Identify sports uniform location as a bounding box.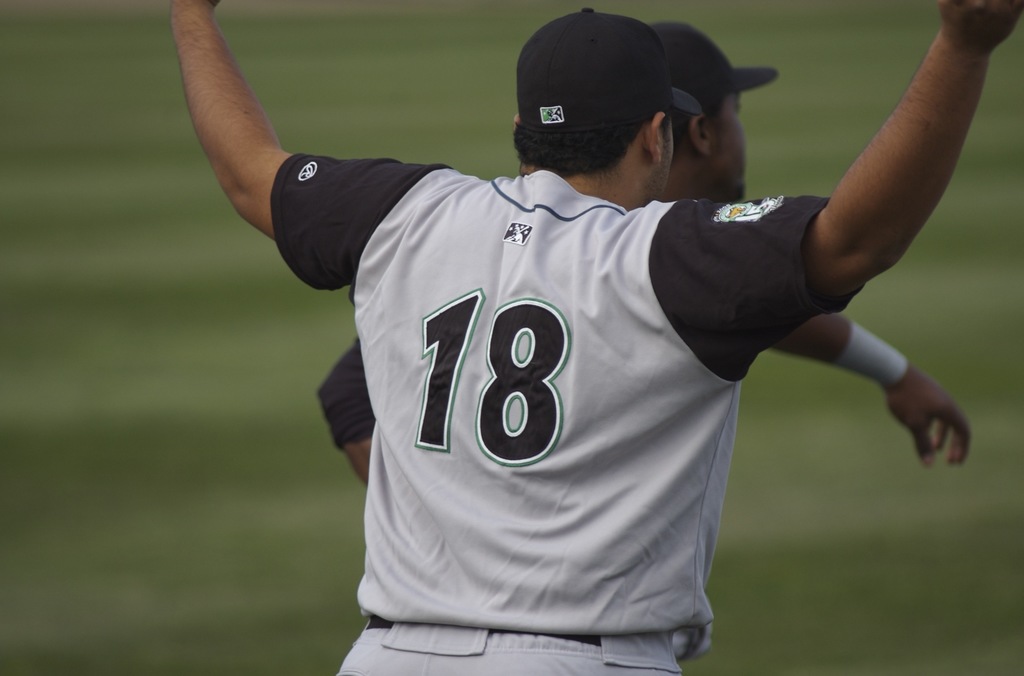
box=[275, 6, 861, 675].
